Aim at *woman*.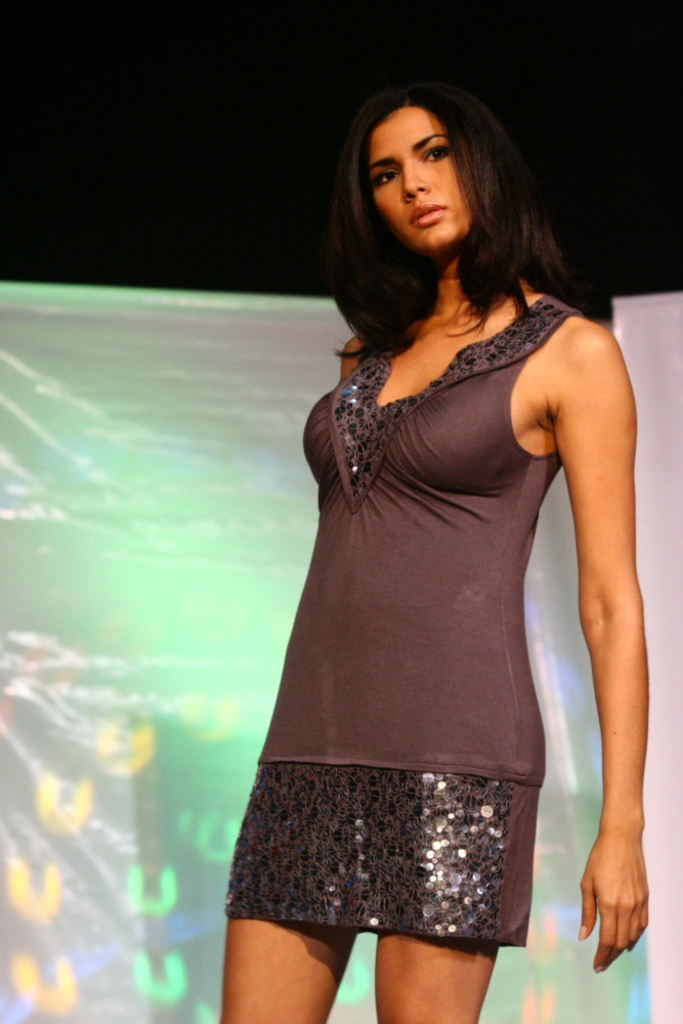
Aimed at <box>173,79,657,964</box>.
